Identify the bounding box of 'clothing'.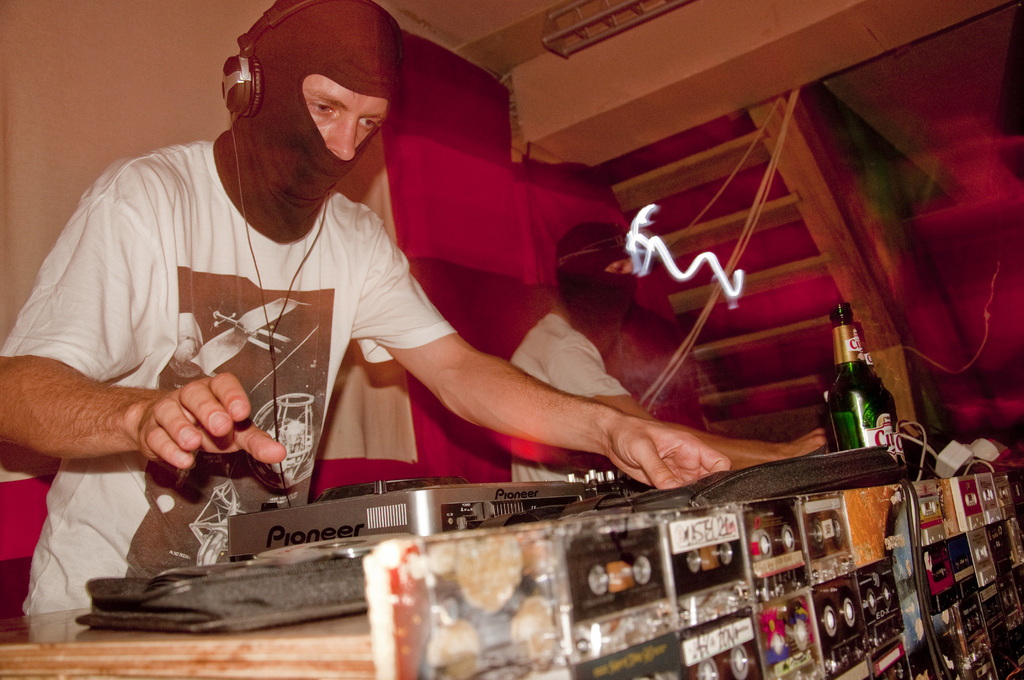
detection(42, 122, 498, 580).
